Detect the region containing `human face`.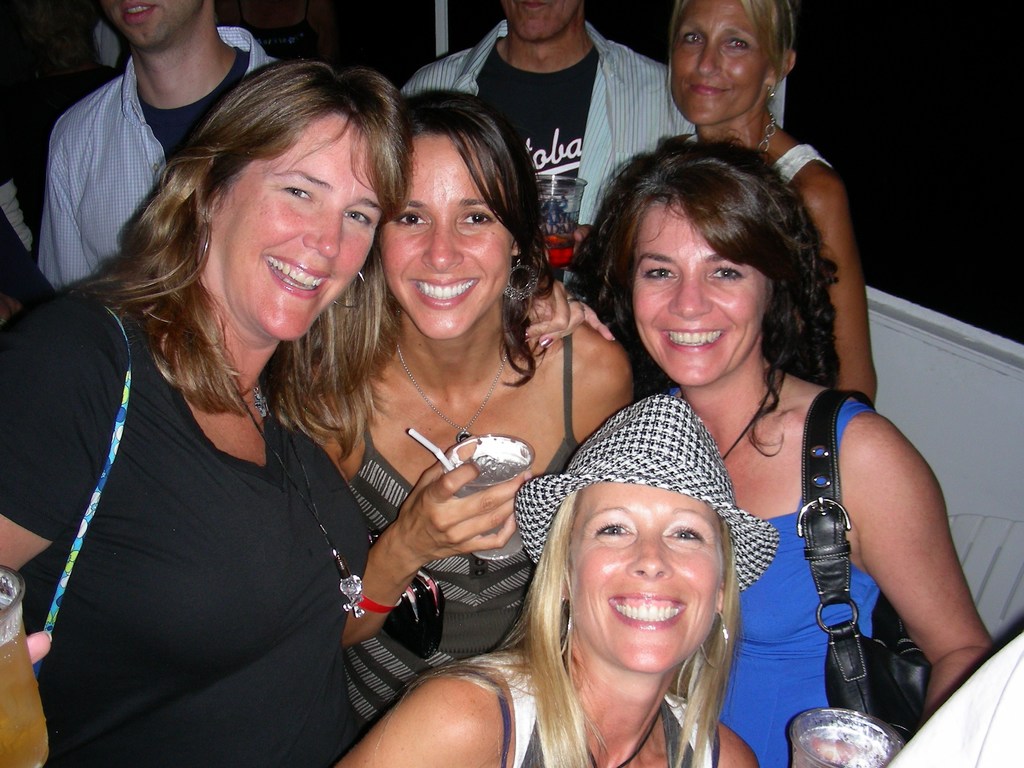
box(567, 478, 719, 672).
